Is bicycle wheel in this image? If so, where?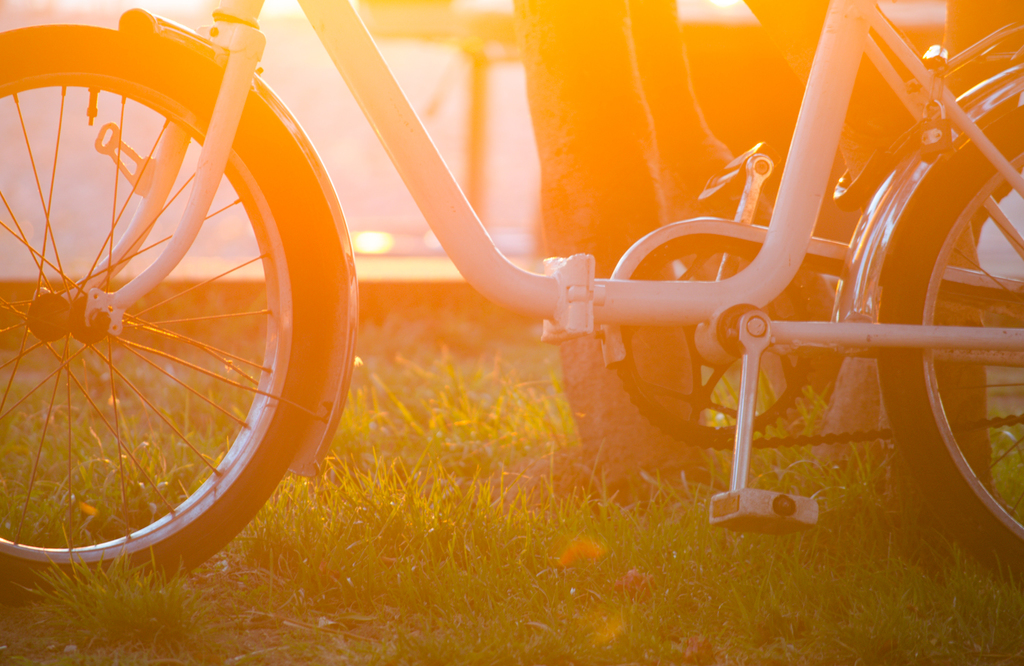
Yes, at (0,83,325,583).
